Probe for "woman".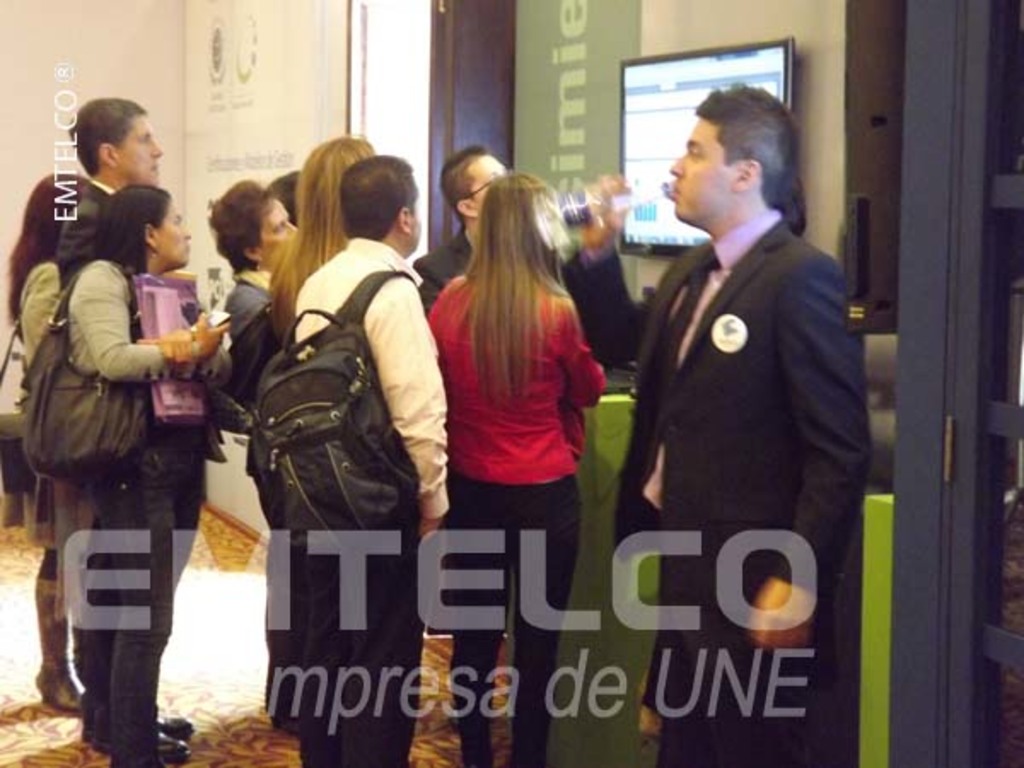
Probe result: 268 142 389 340.
